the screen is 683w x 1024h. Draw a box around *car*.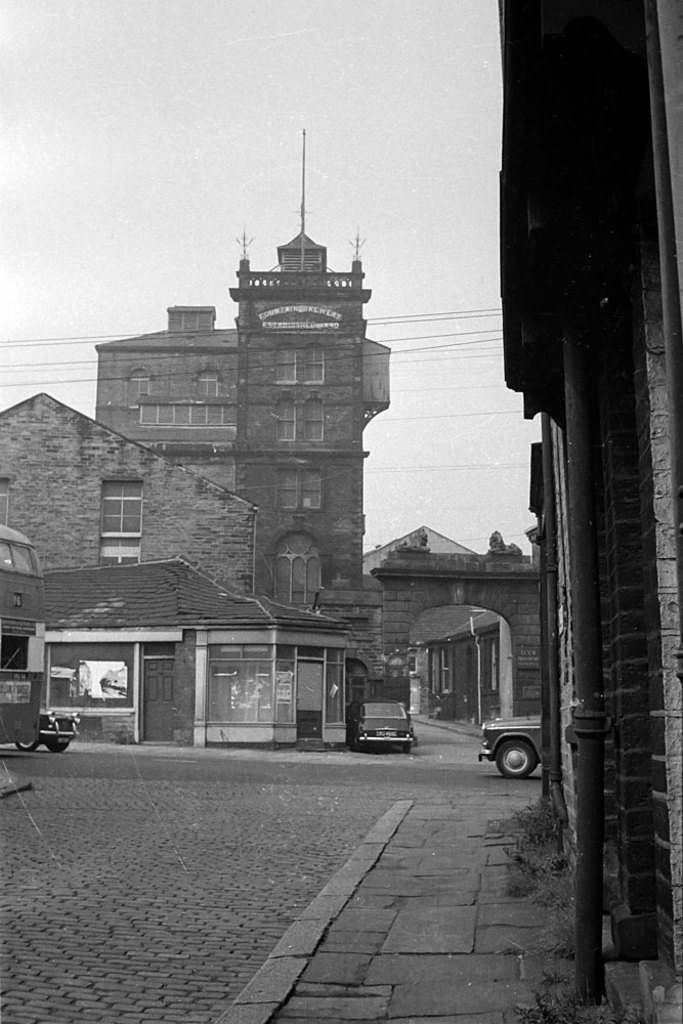
[471,708,548,776].
